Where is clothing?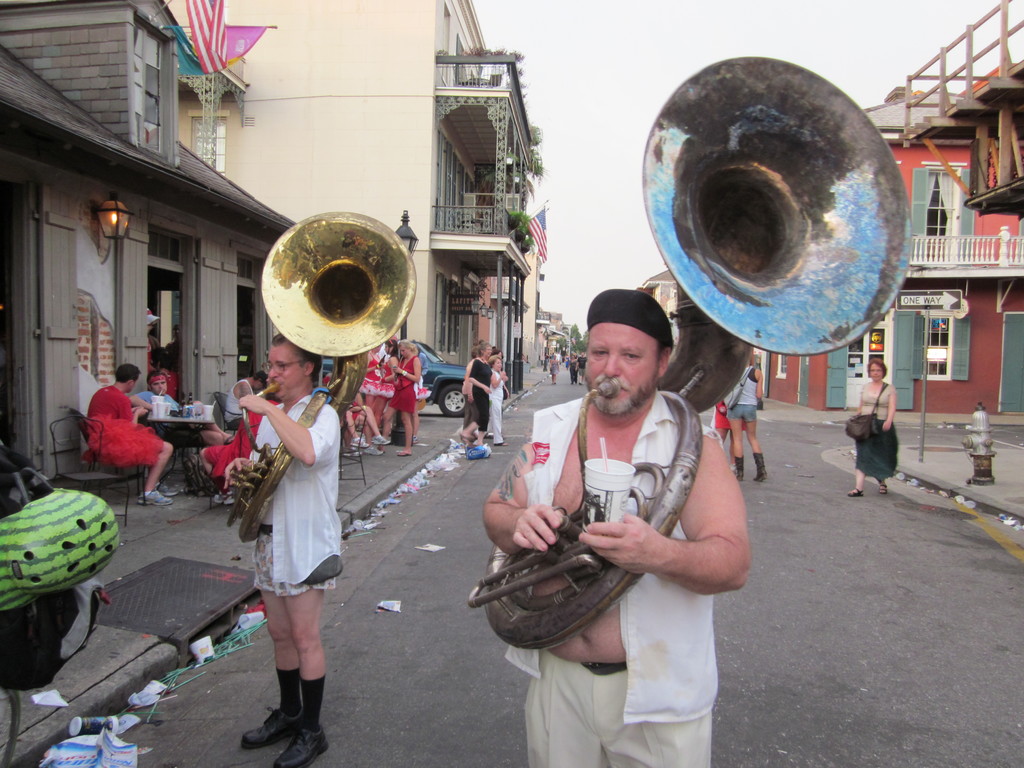
pyautogui.locateOnScreen(489, 369, 506, 442).
